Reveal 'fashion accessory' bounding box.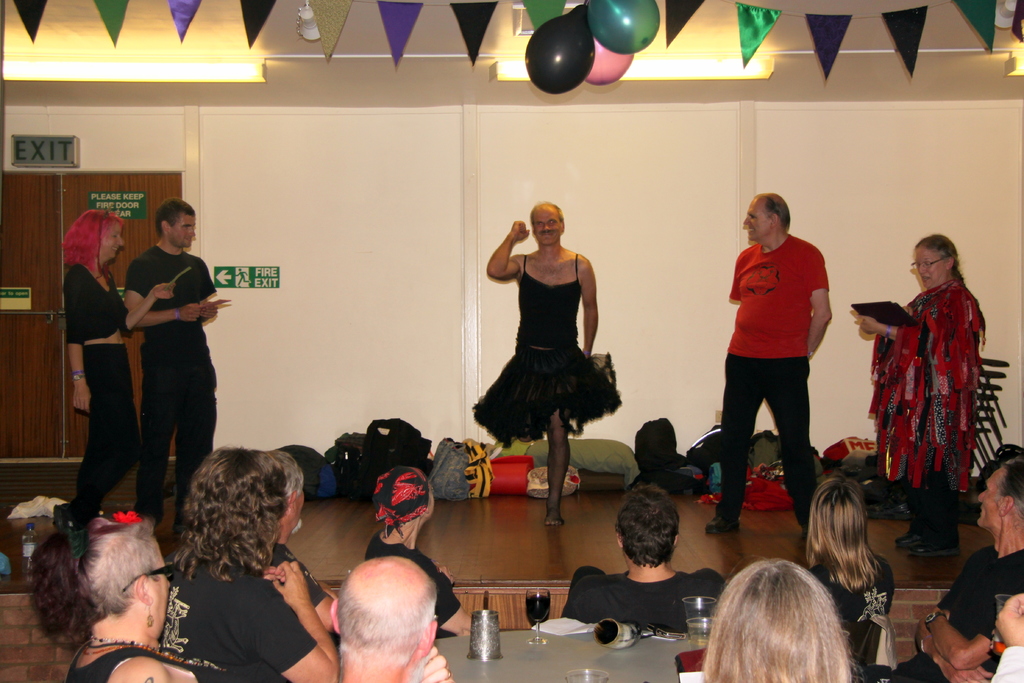
Revealed: BBox(111, 507, 145, 526).
